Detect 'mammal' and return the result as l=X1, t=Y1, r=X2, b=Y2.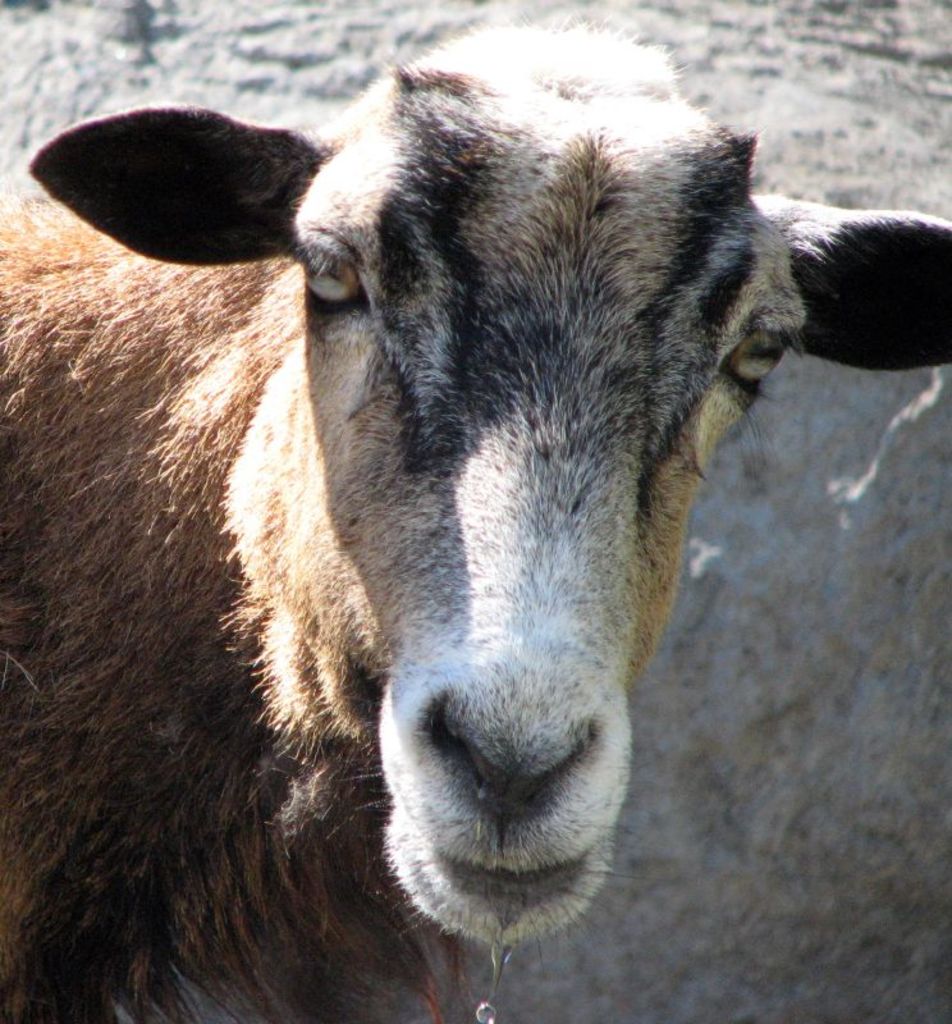
l=19, t=68, r=917, b=1023.
